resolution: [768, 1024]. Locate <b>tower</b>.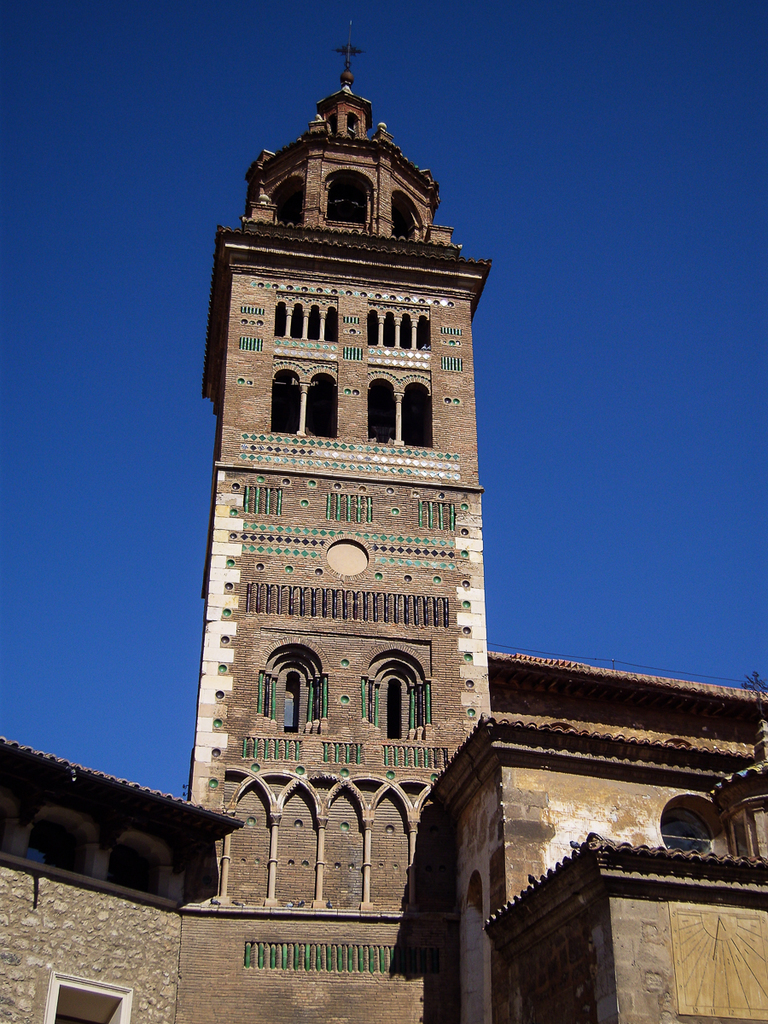
crop(181, 22, 493, 1015).
